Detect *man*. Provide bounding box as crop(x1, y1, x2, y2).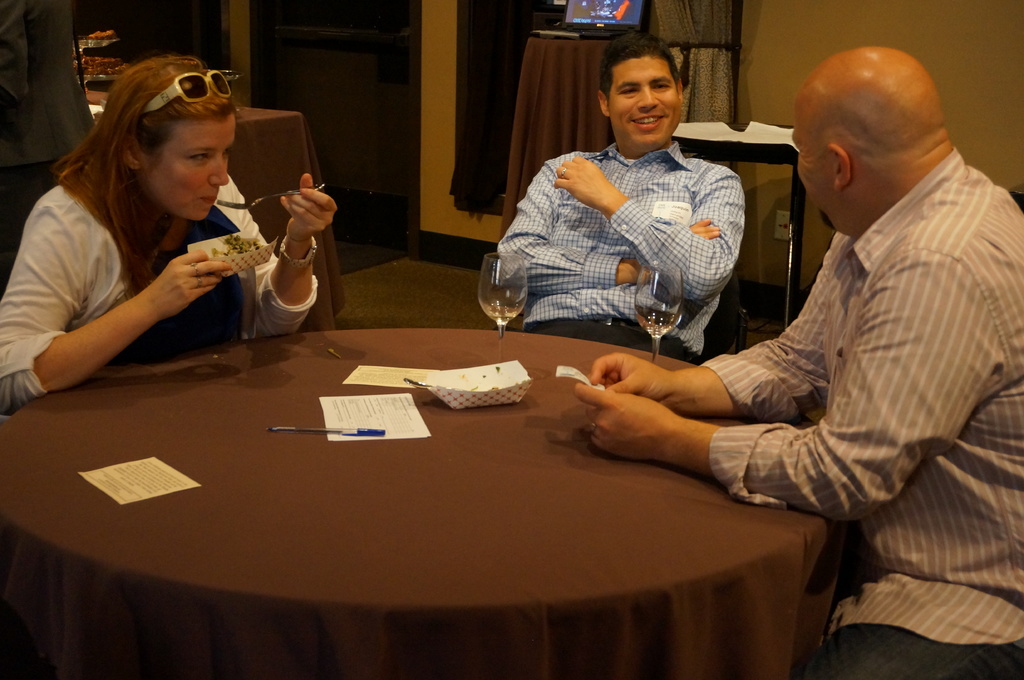
crop(483, 56, 774, 364).
